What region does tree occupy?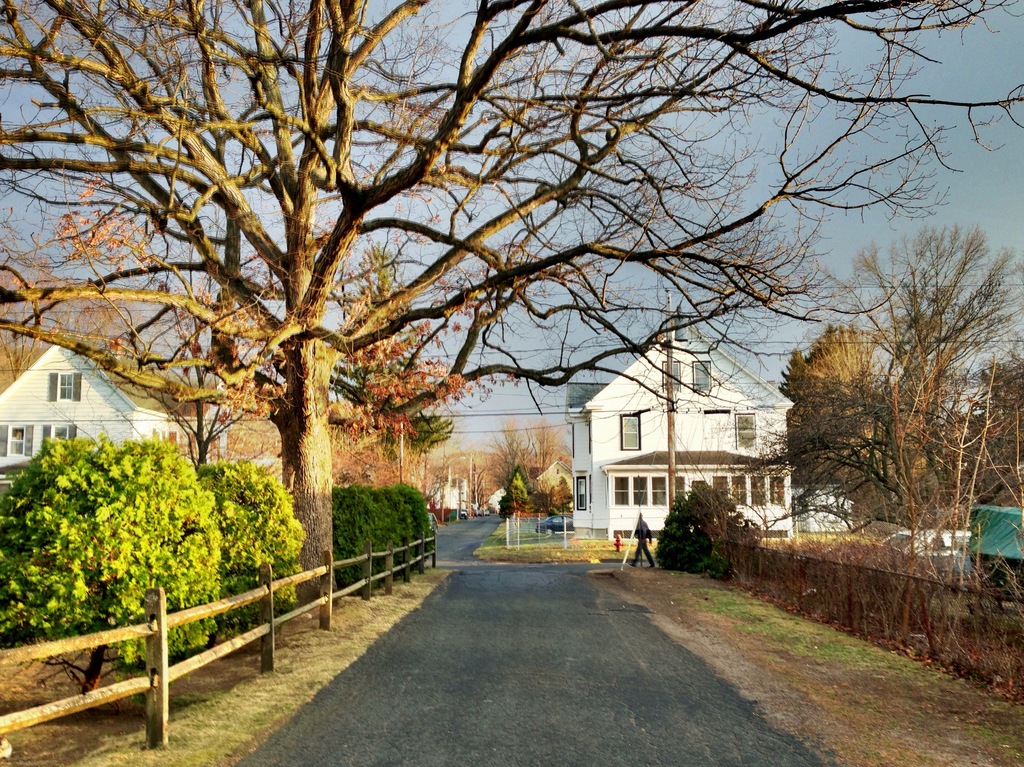
bbox(523, 407, 570, 478).
